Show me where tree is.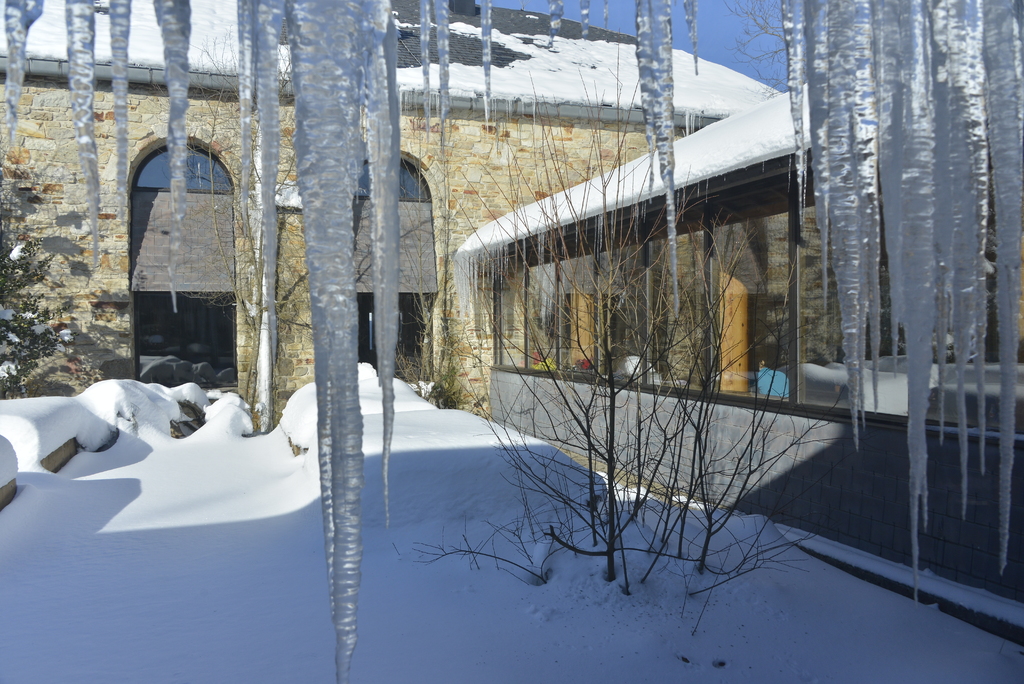
tree is at [408,37,849,633].
